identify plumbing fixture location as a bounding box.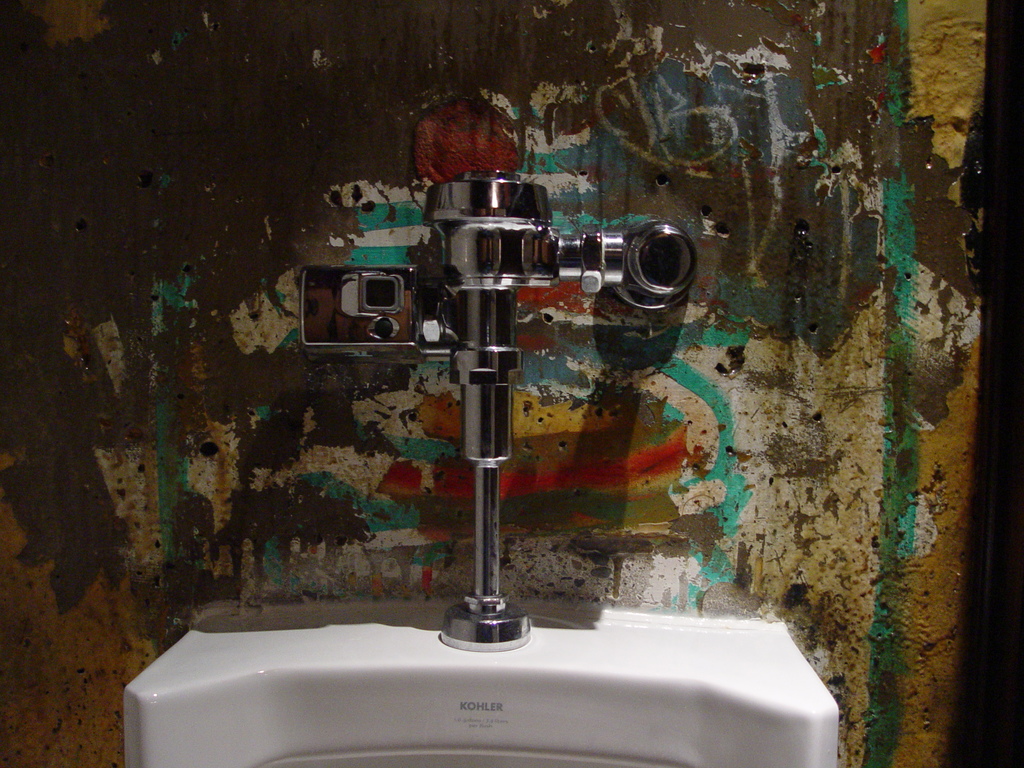
bbox=(296, 168, 695, 648).
